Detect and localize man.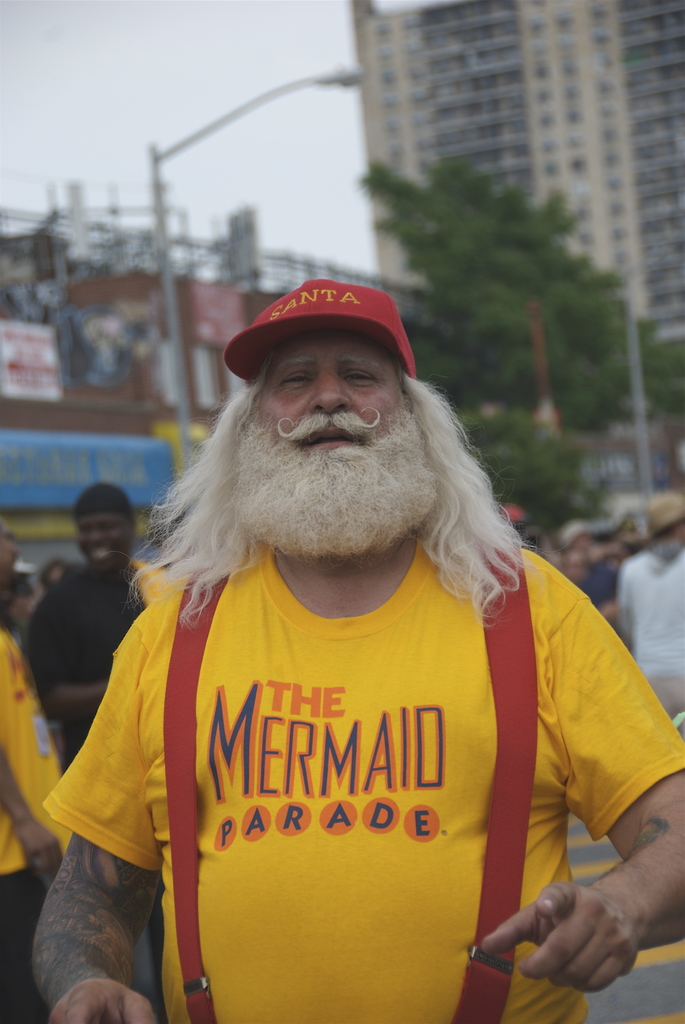
Localized at bbox=[25, 482, 174, 772].
